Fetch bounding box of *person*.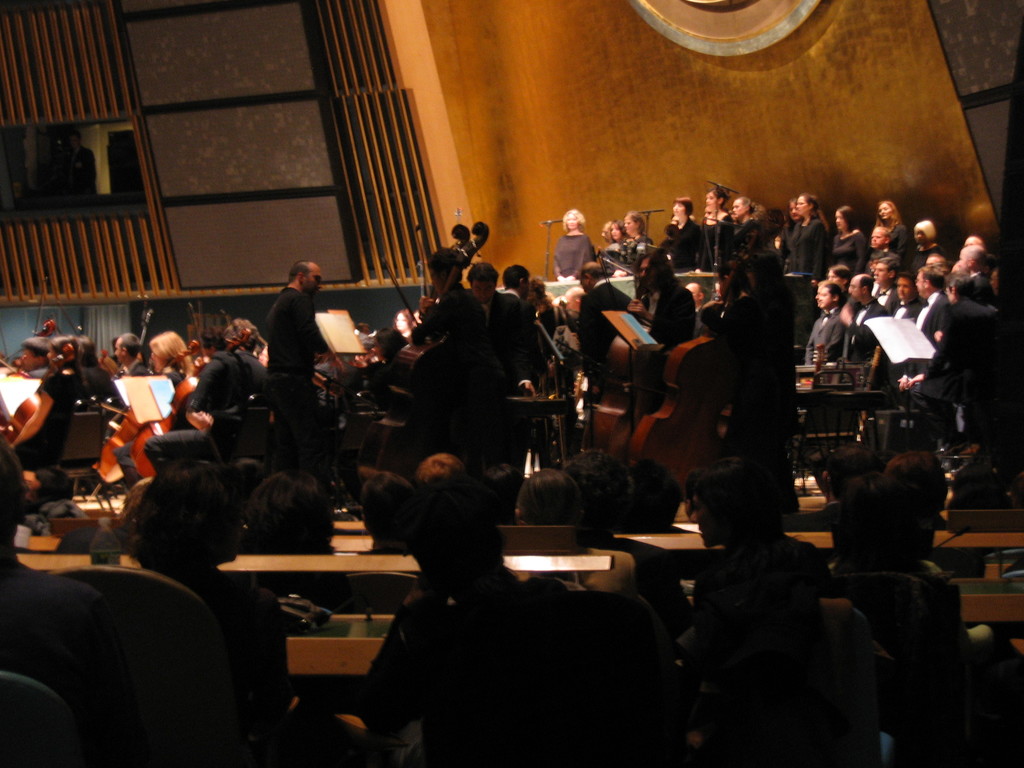
Bbox: <box>260,255,327,394</box>.
